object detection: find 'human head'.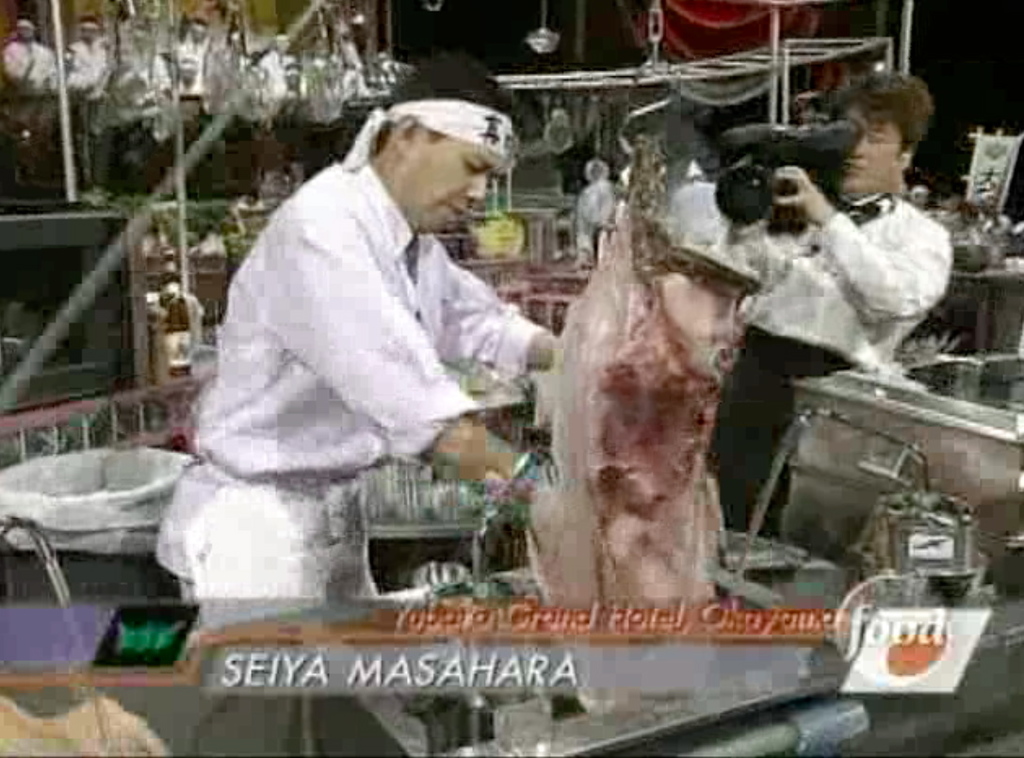
79:18:99:50.
